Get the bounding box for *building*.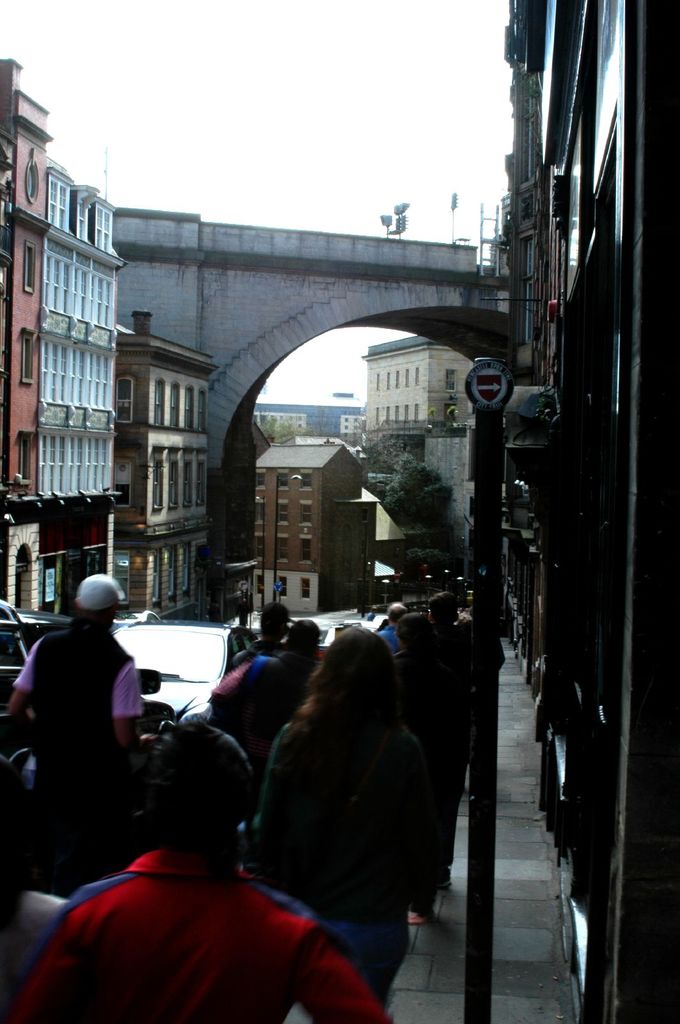
<box>361,335,471,445</box>.
